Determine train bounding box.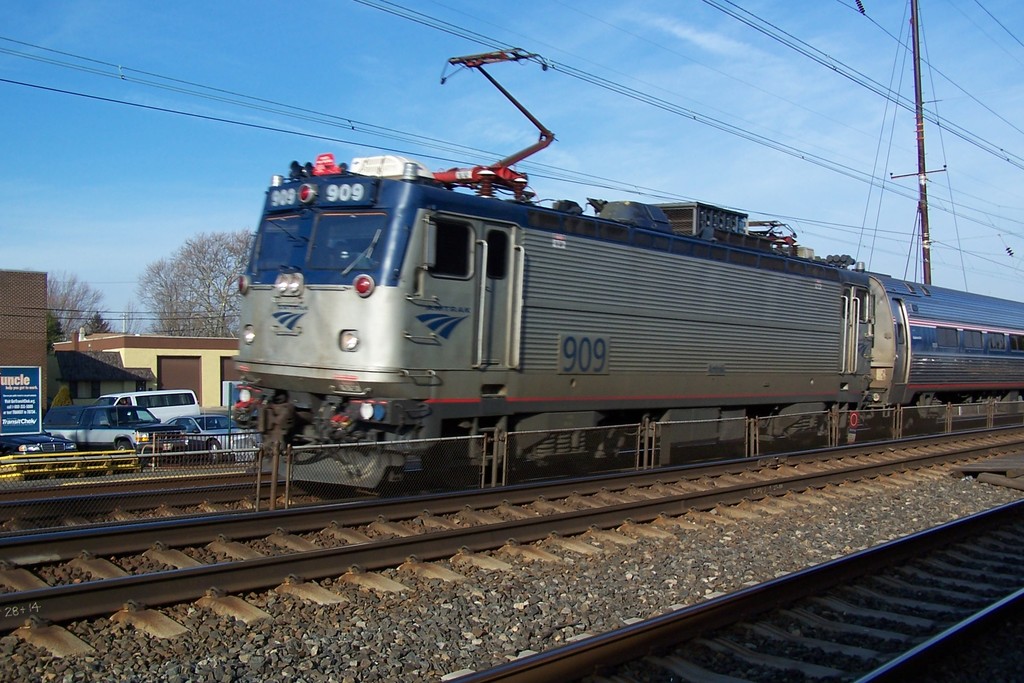
Determined: {"left": 230, "top": 49, "right": 1023, "bottom": 496}.
